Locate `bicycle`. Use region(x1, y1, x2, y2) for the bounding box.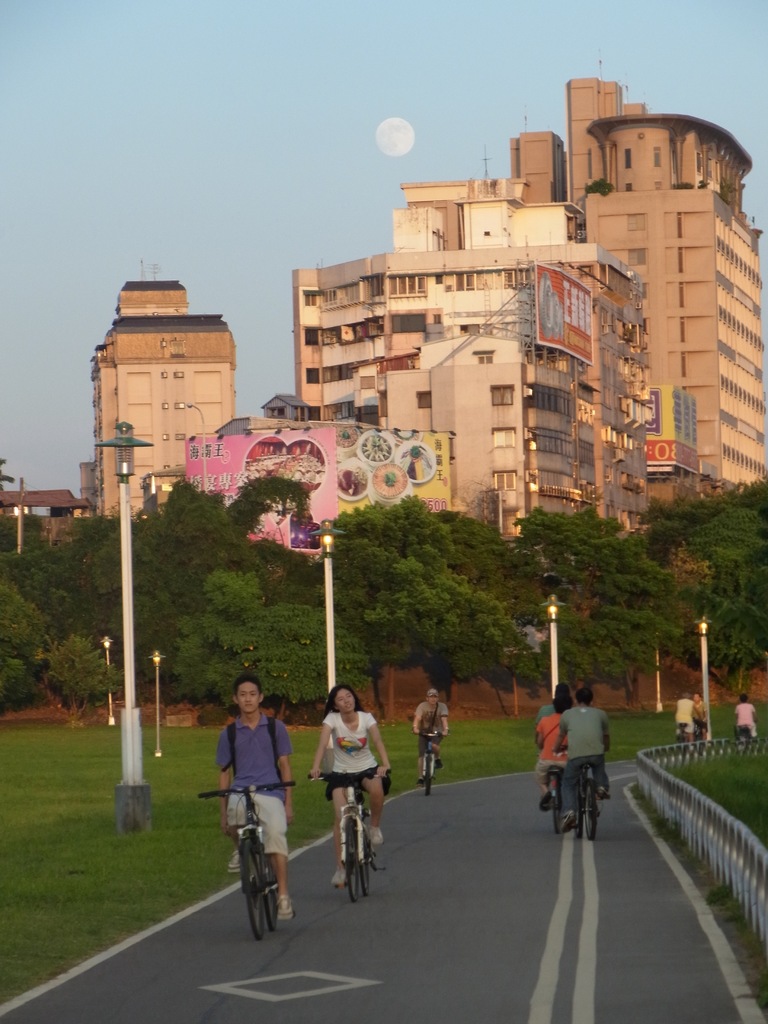
region(555, 744, 598, 839).
